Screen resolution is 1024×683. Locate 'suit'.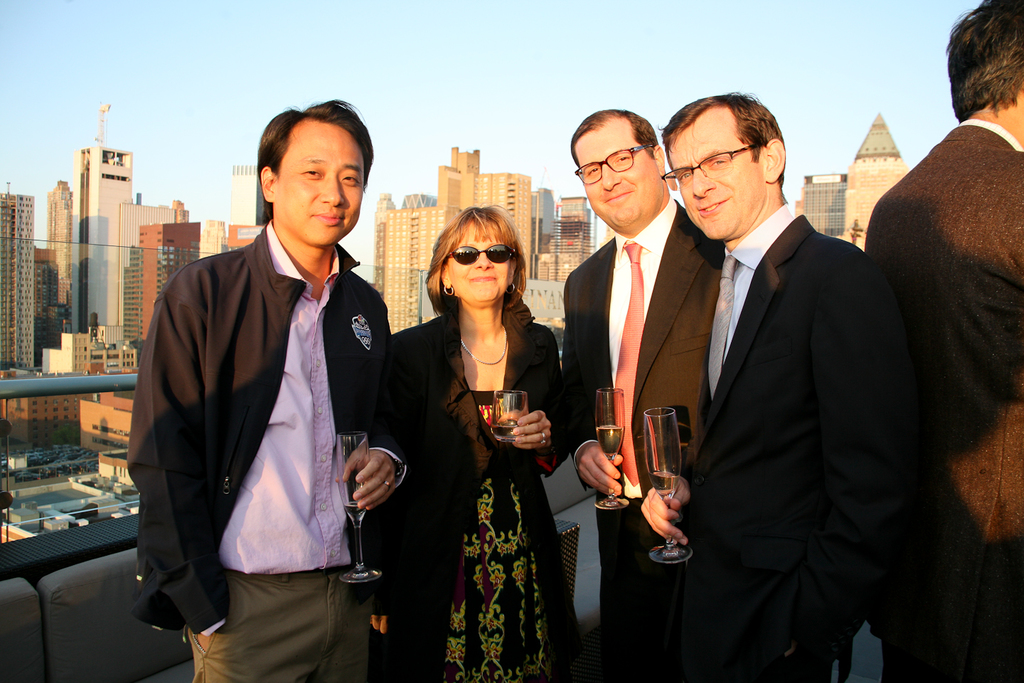
l=560, t=186, r=720, b=682.
